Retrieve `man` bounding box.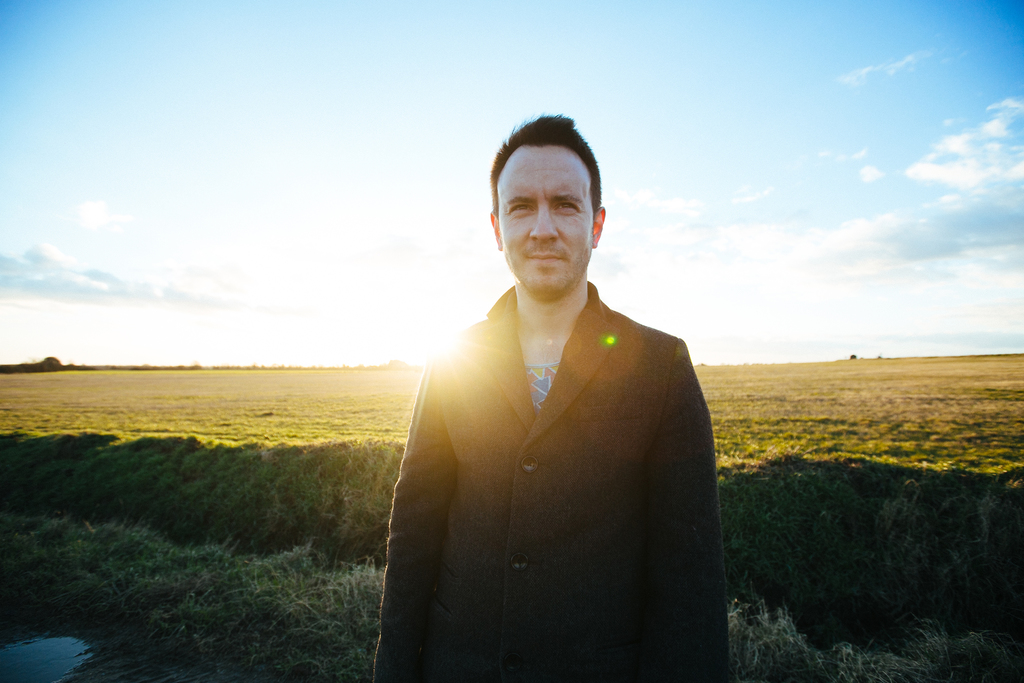
Bounding box: box(369, 120, 724, 668).
